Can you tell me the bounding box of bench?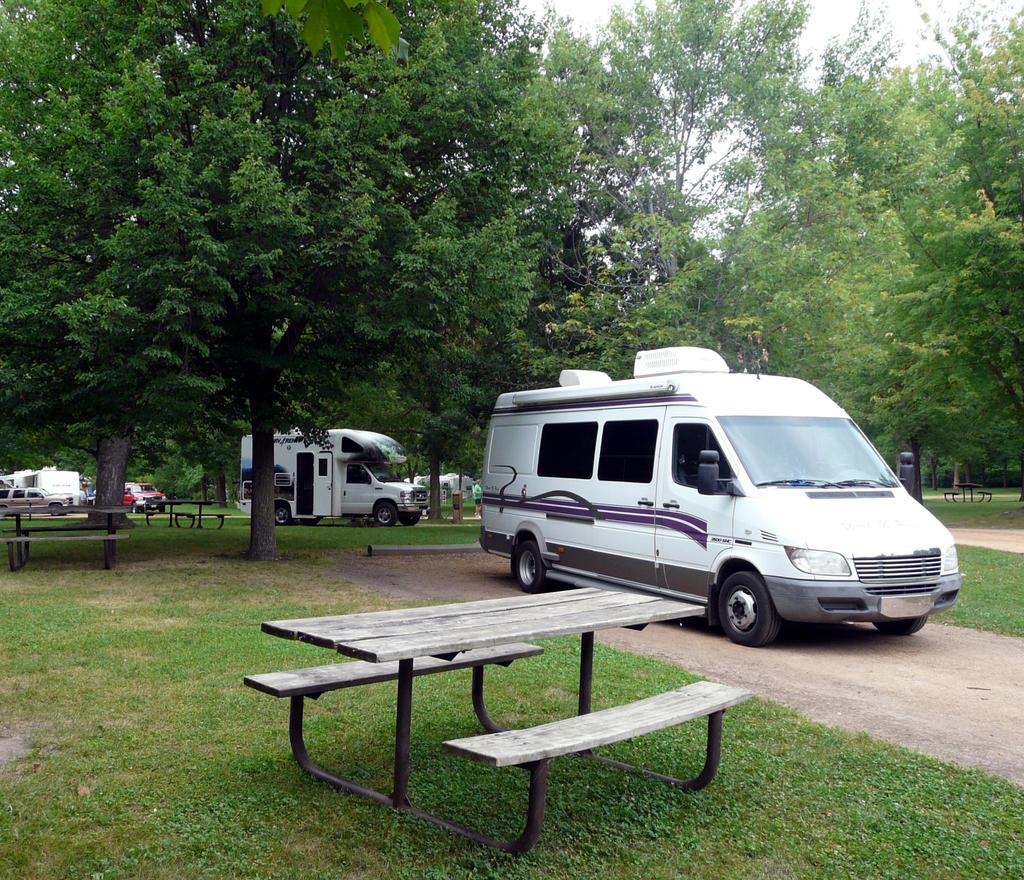
0 508 132 570.
